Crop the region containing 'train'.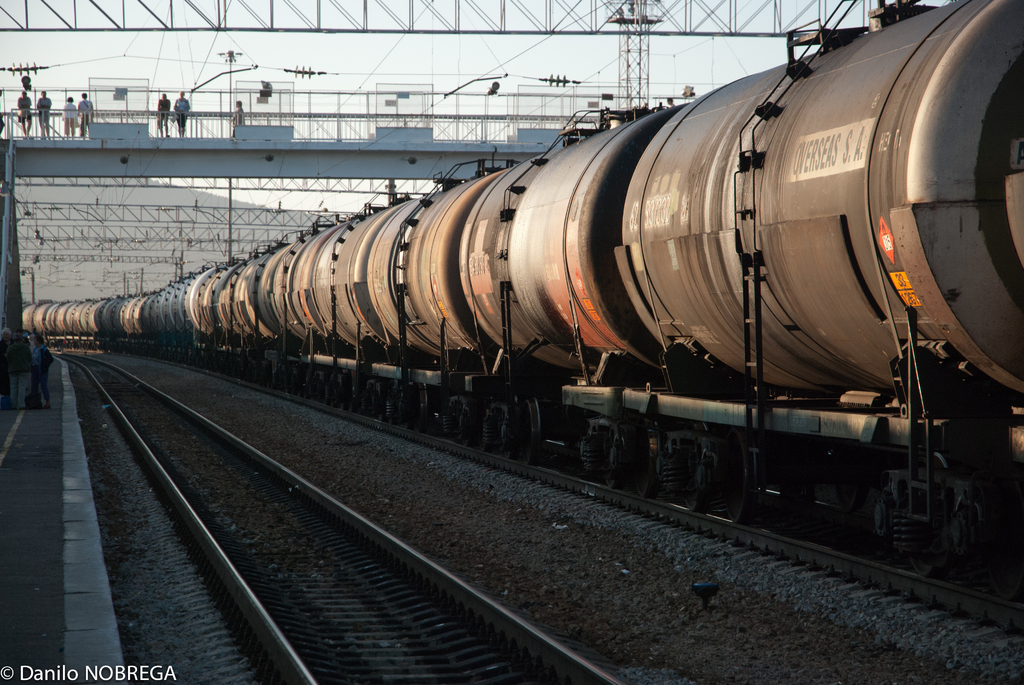
Crop region: detection(23, 0, 1023, 585).
